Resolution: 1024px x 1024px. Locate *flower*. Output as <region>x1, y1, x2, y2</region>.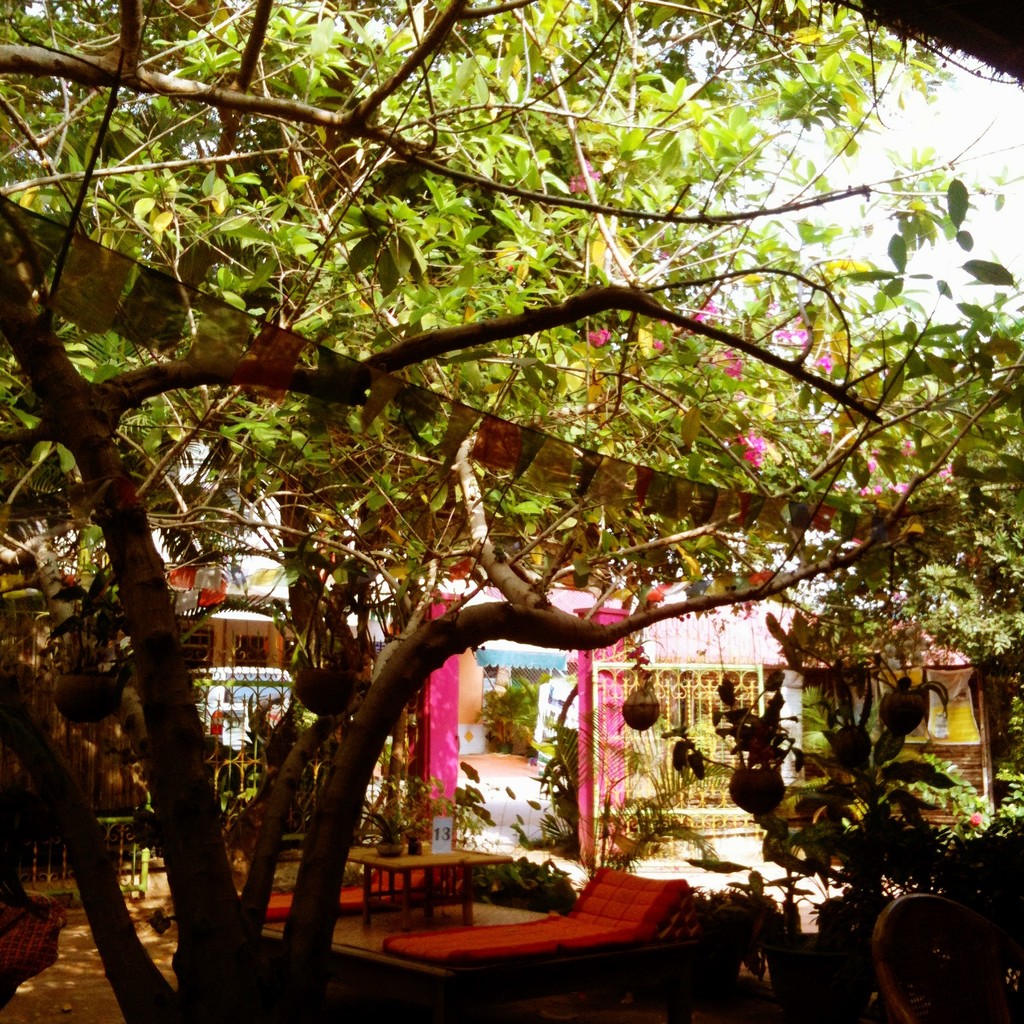
<region>692, 299, 717, 319</region>.
